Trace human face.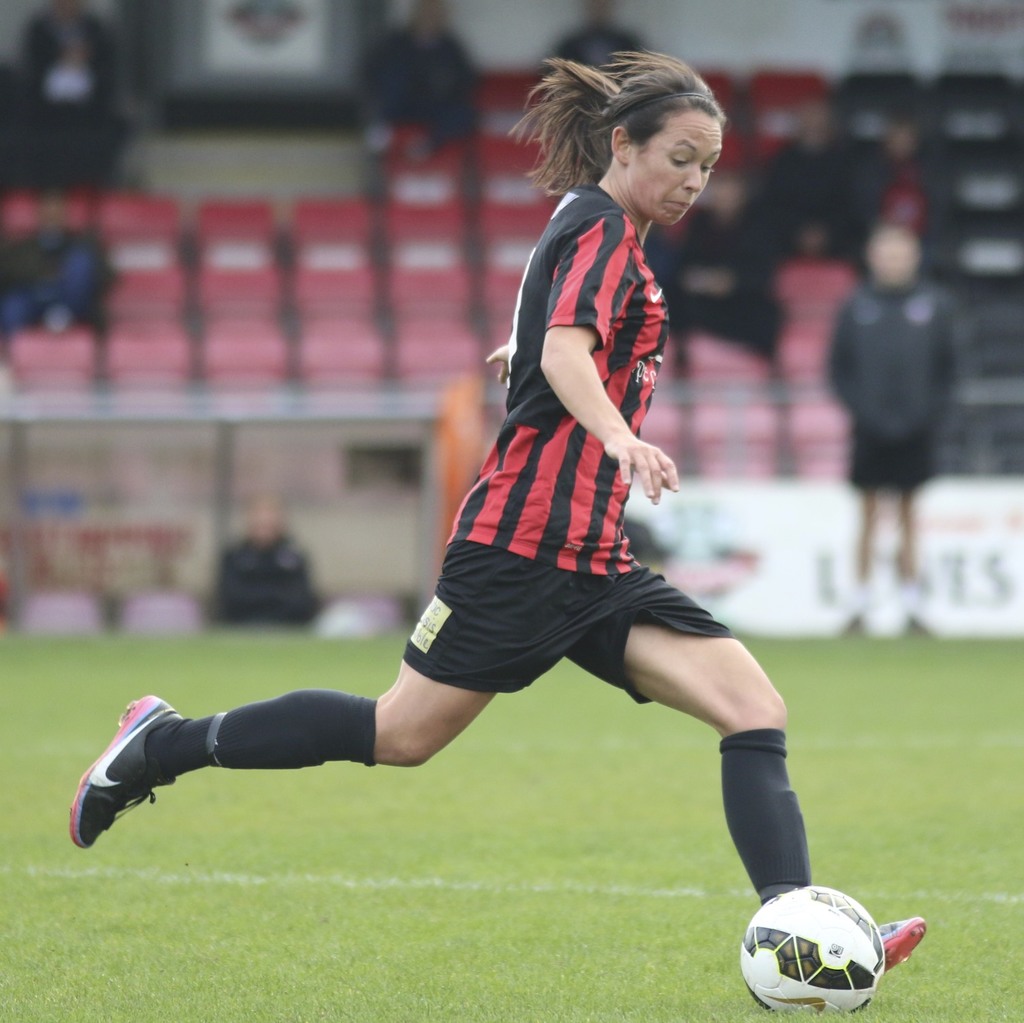
Traced to box=[632, 108, 725, 231].
